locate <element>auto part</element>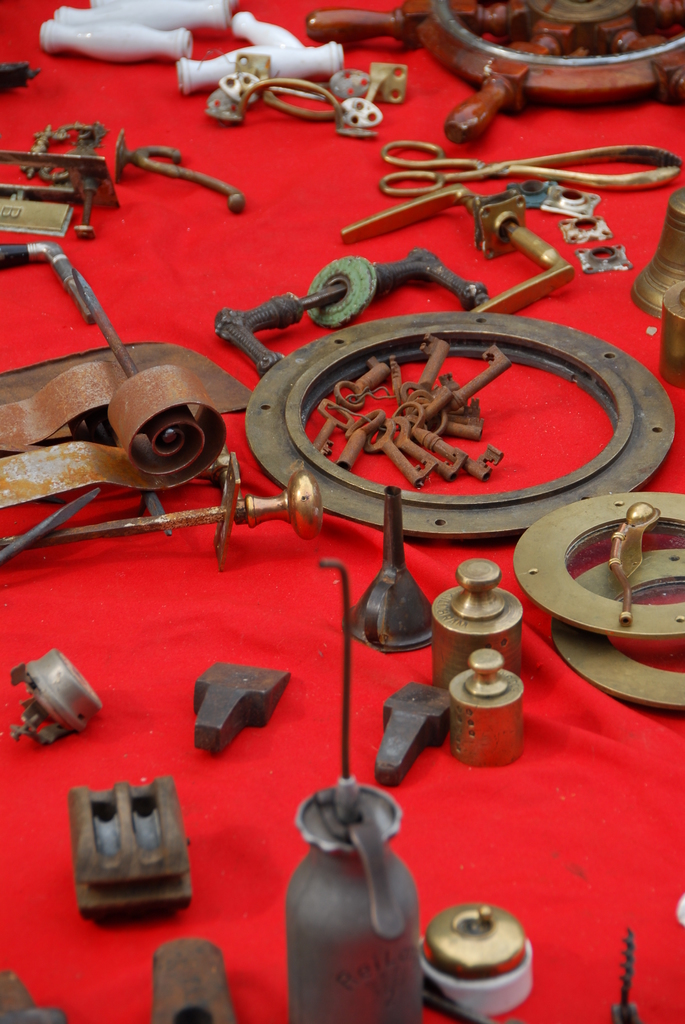
Rect(375, 681, 448, 786)
